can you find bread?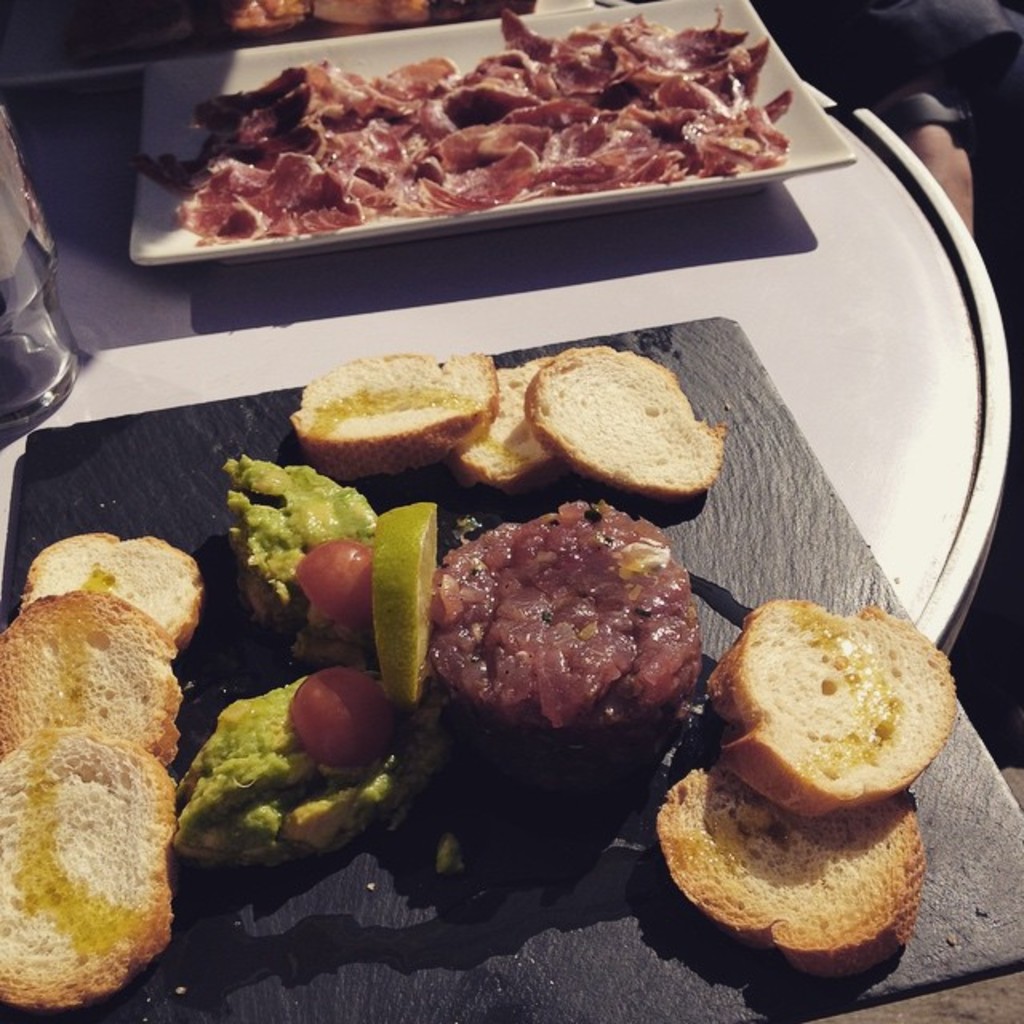
Yes, bounding box: (21,528,198,648).
